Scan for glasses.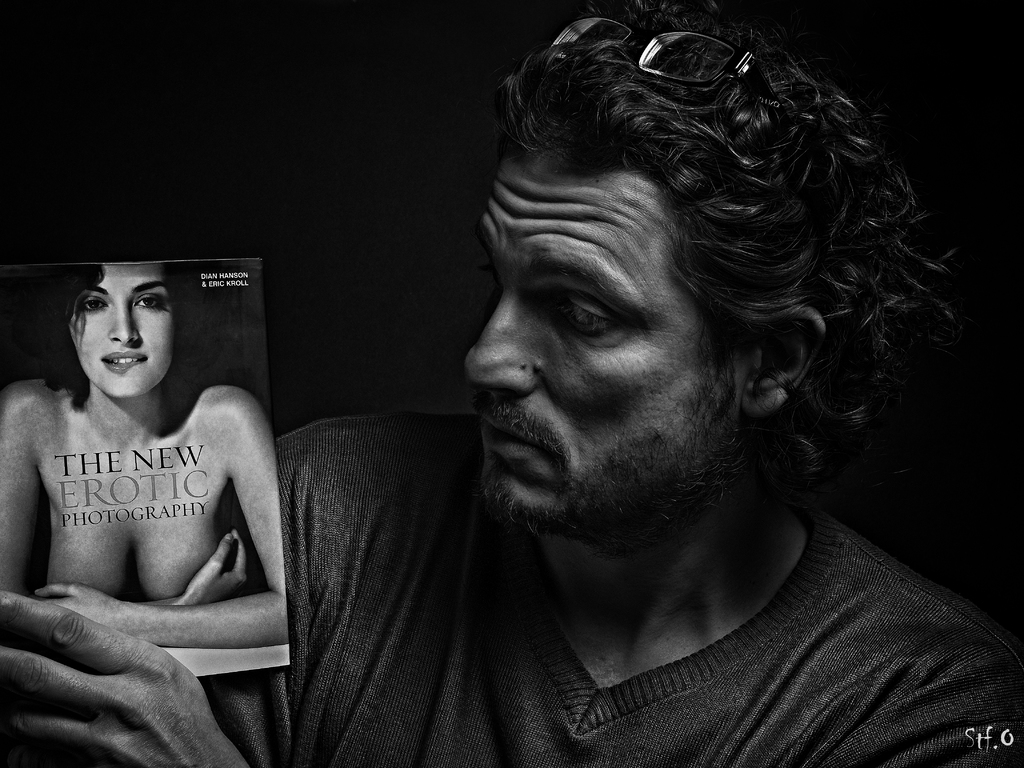
Scan result: [542, 18, 754, 83].
